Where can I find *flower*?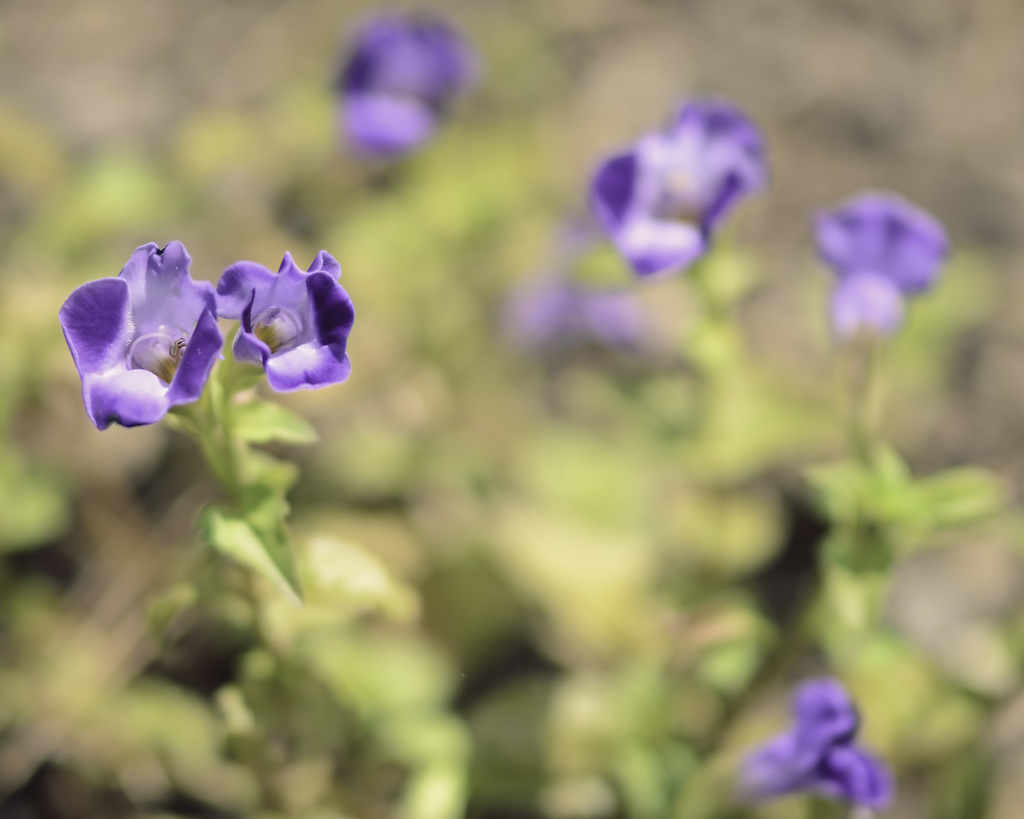
You can find it at {"x1": 59, "y1": 220, "x2": 352, "y2": 443}.
